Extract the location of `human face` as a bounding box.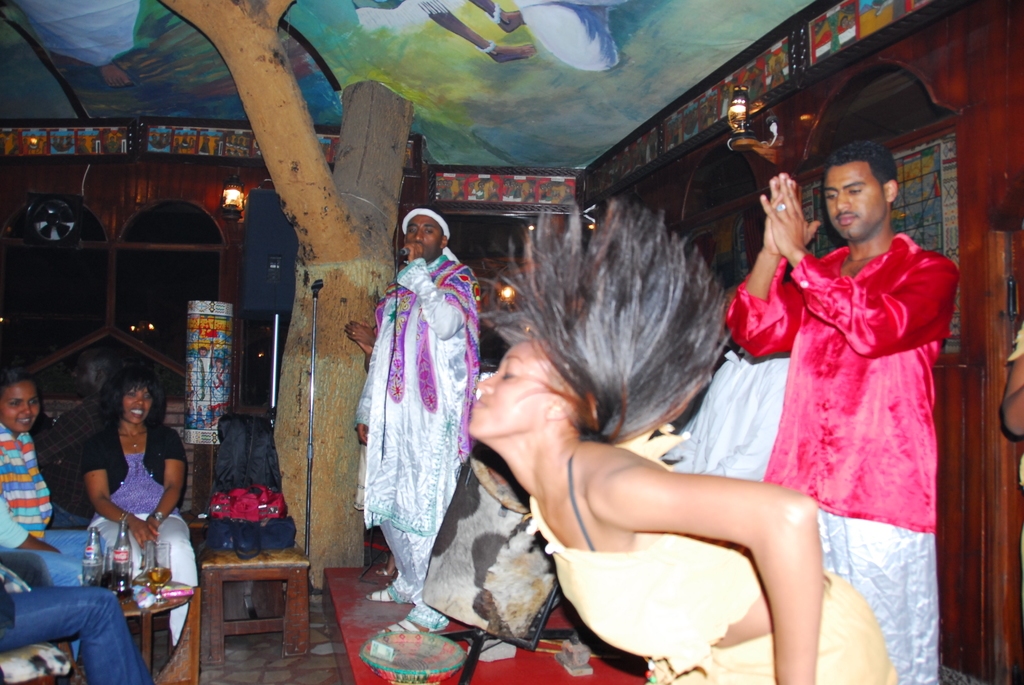
<region>400, 216, 446, 255</region>.
